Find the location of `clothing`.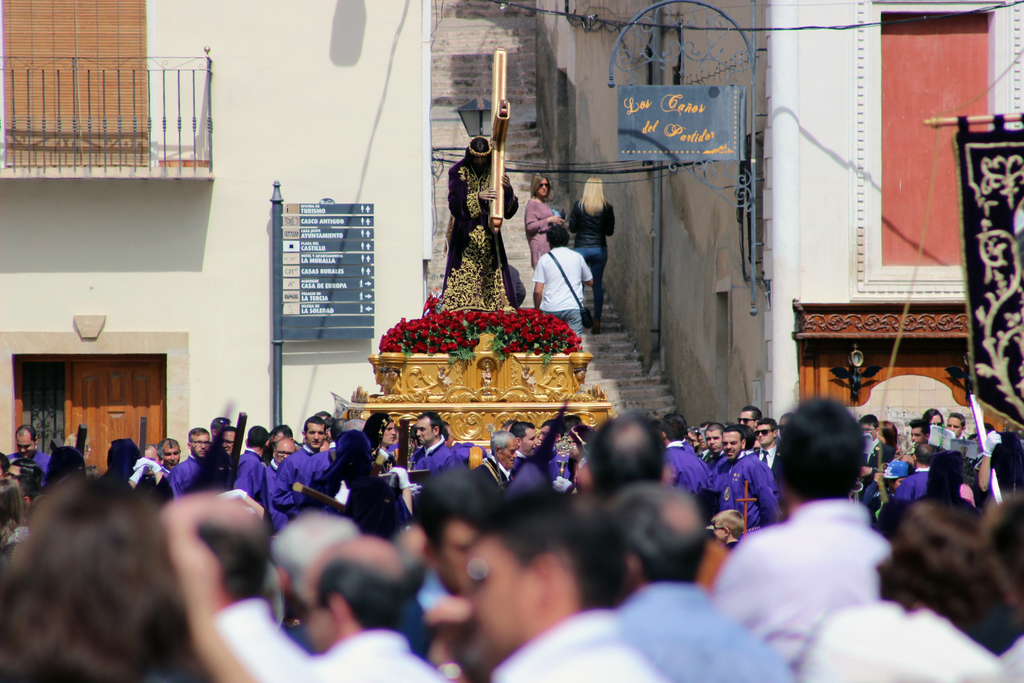
Location: 719/497/897/677.
